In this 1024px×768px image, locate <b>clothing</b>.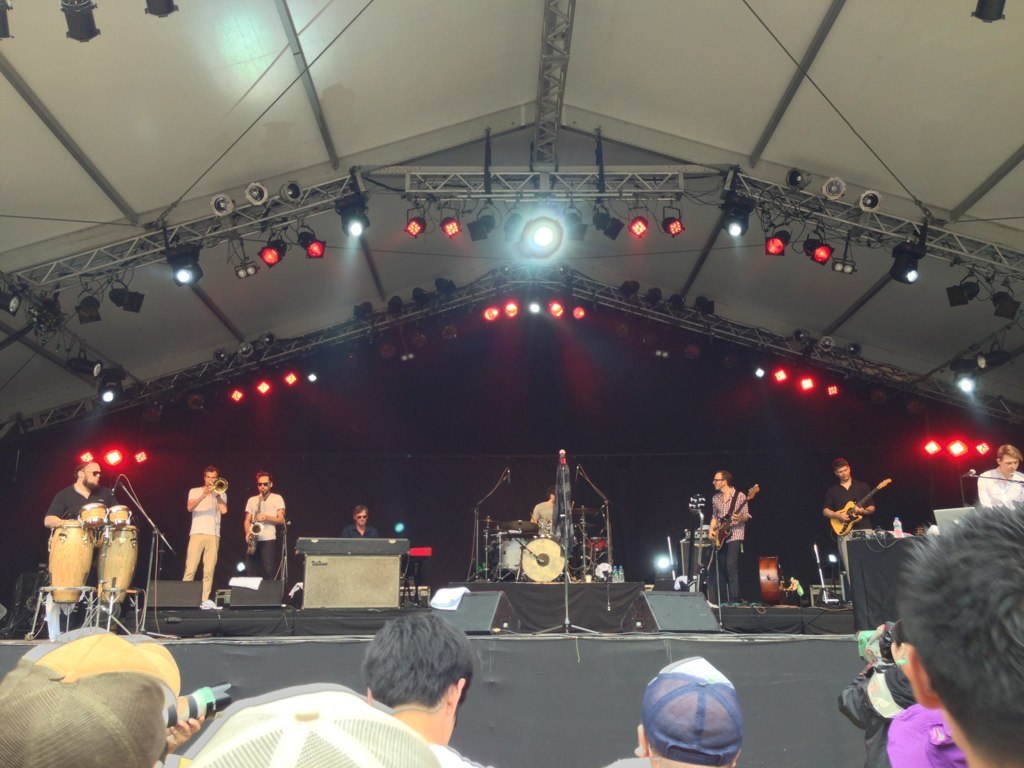
Bounding box: select_region(422, 746, 483, 767).
